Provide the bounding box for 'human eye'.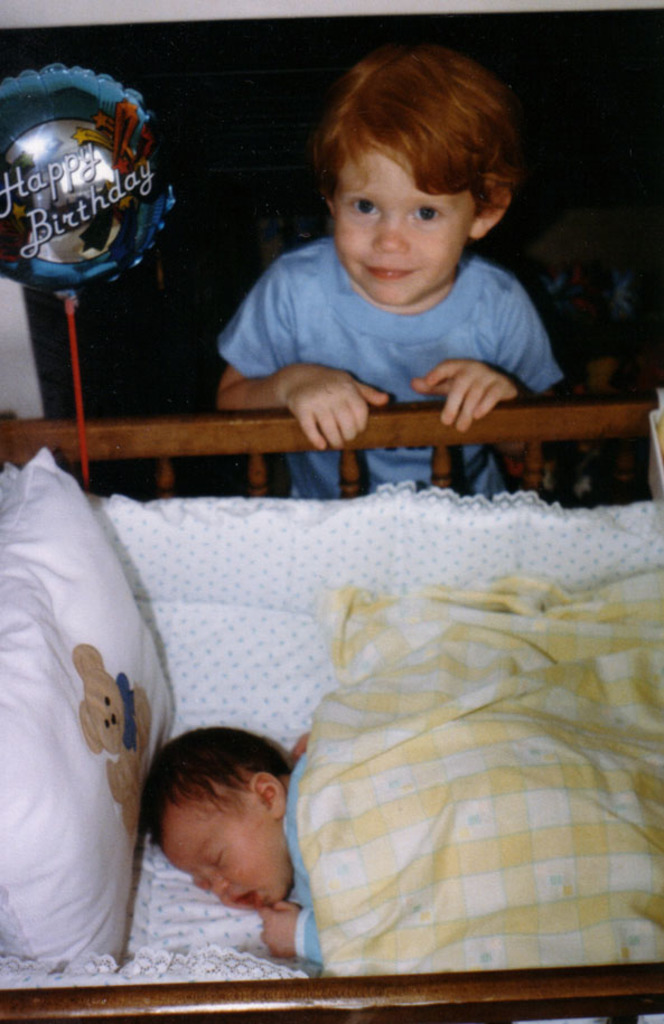
[343, 190, 383, 217].
